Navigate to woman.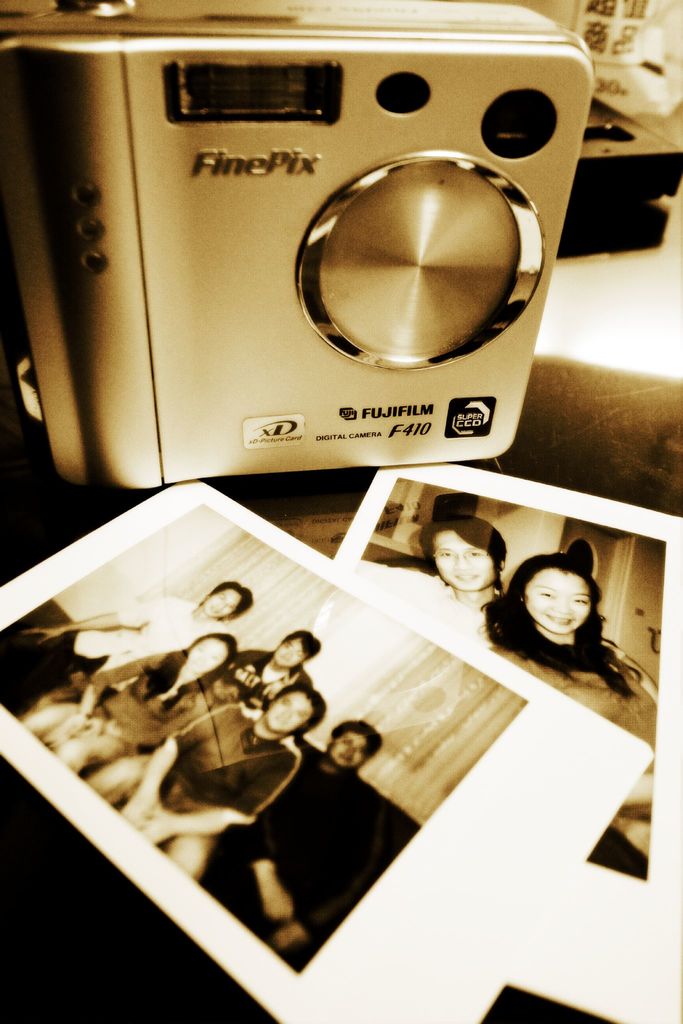
Navigation target: {"left": 479, "top": 545, "right": 642, "bottom": 714}.
